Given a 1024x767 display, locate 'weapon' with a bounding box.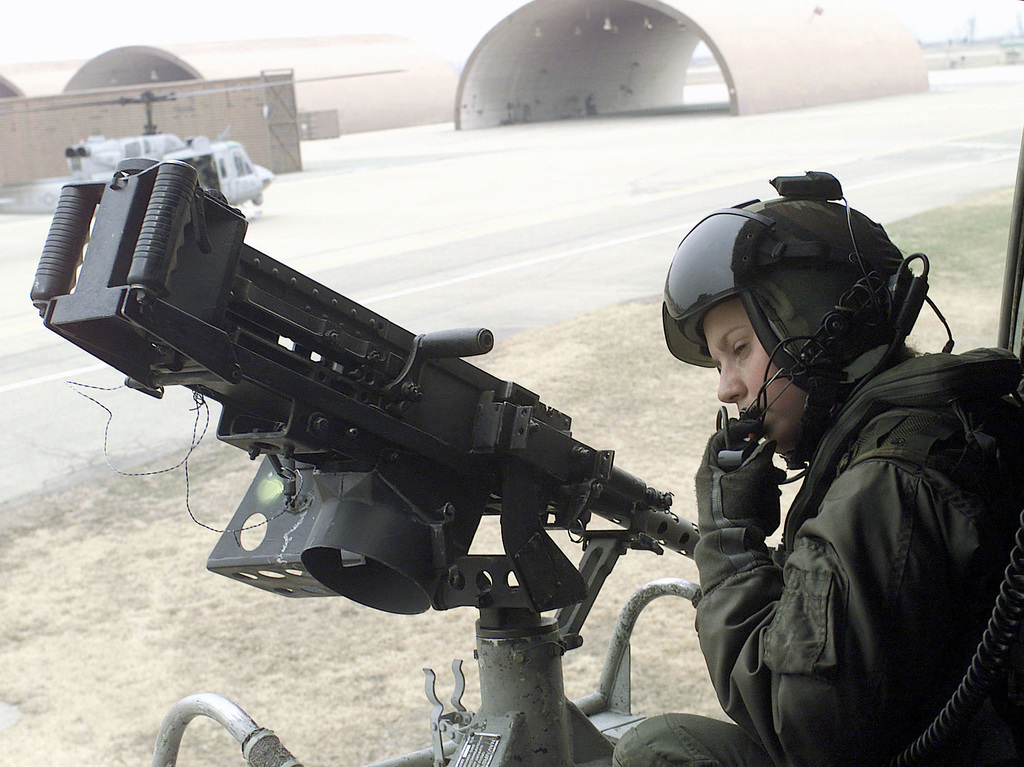
Located: <box>61,174,715,727</box>.
